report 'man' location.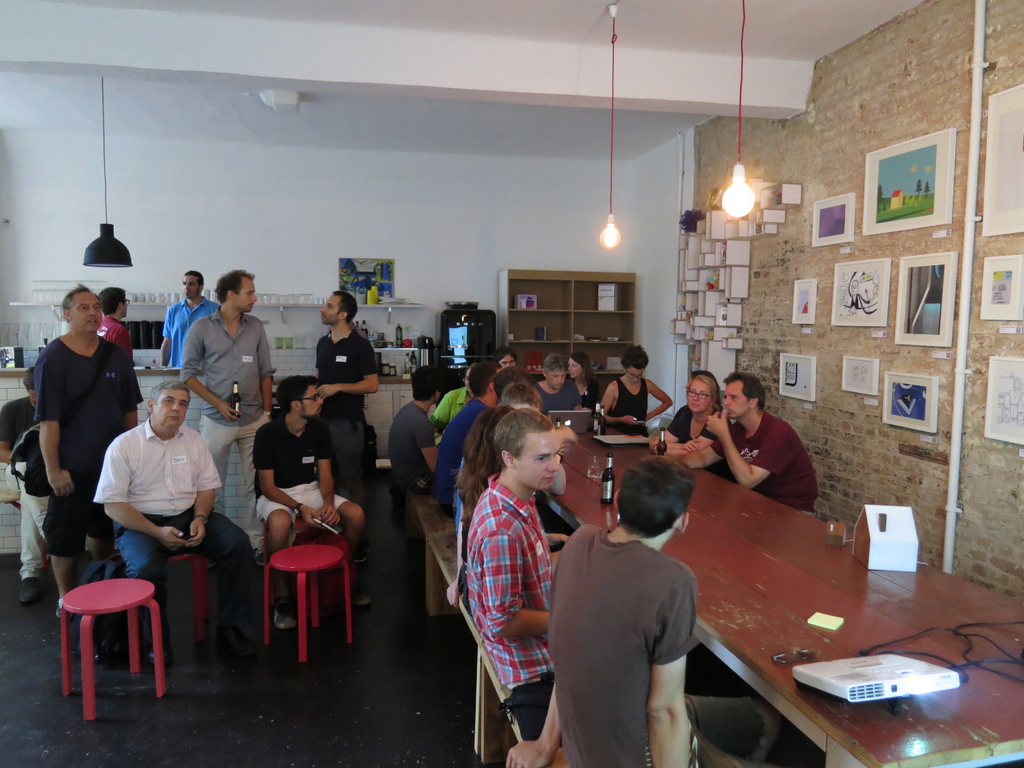
Report: 148:274:211:363.
